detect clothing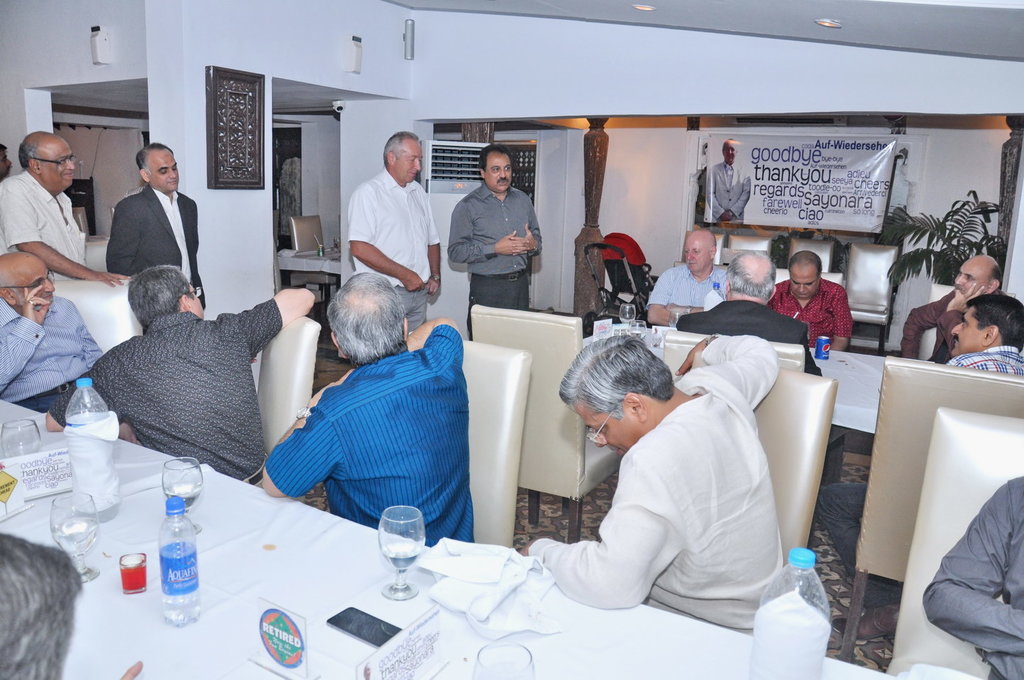
<box>650,264,738,313</box>
